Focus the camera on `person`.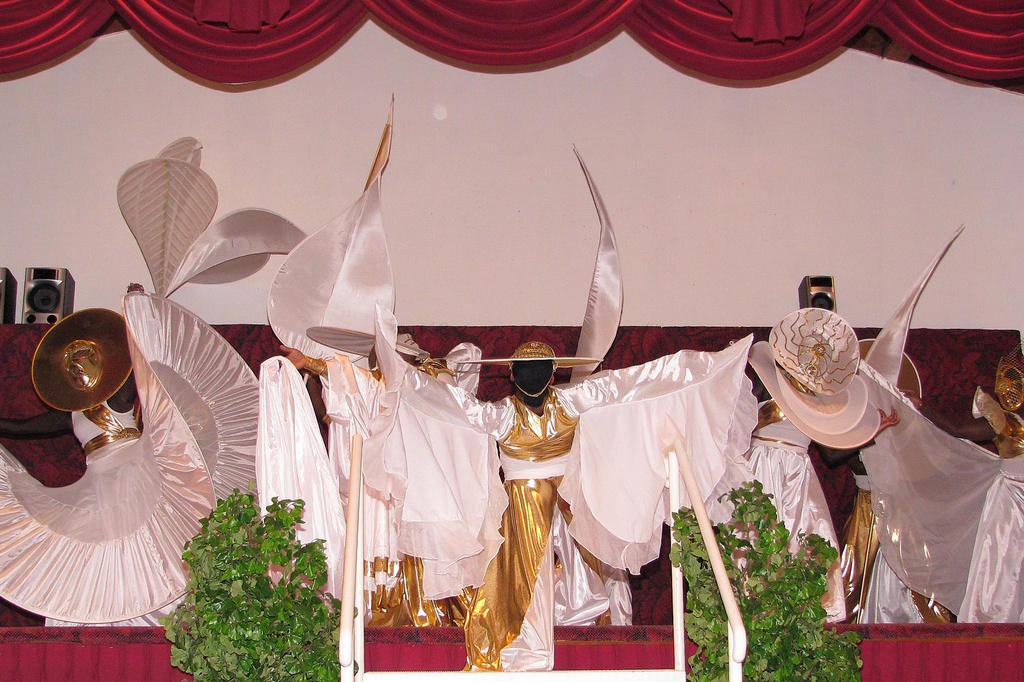
Focus region: bbox(0, 283, 261, 624).
